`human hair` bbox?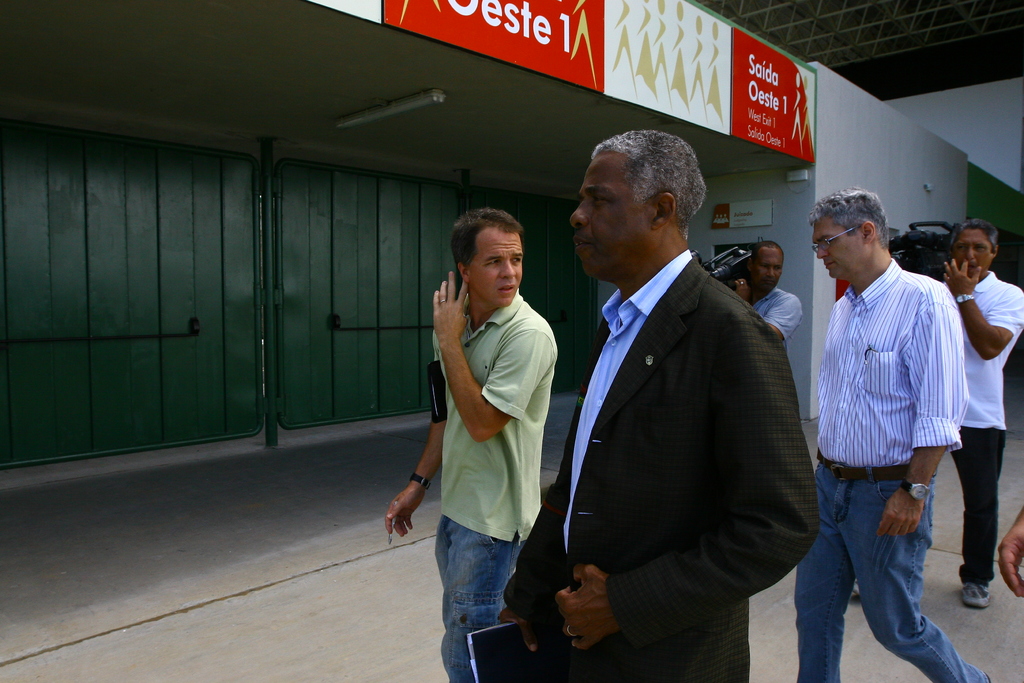
949, 214, 995, 252
